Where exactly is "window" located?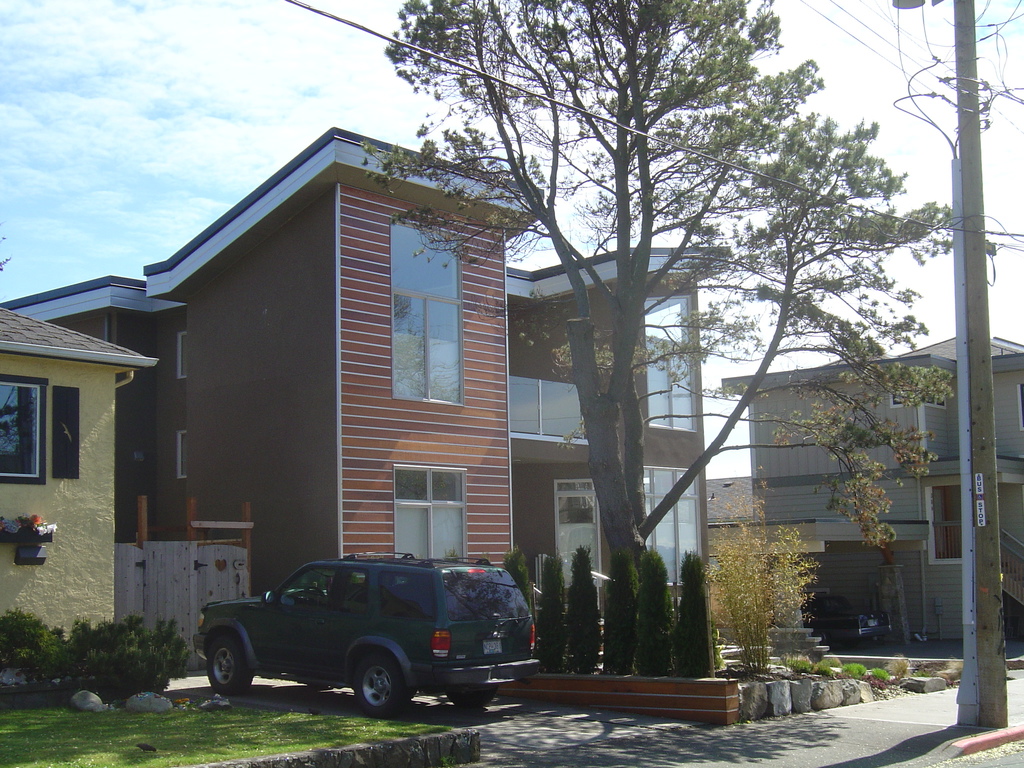
Its bounding box is 0,373,49,484.
